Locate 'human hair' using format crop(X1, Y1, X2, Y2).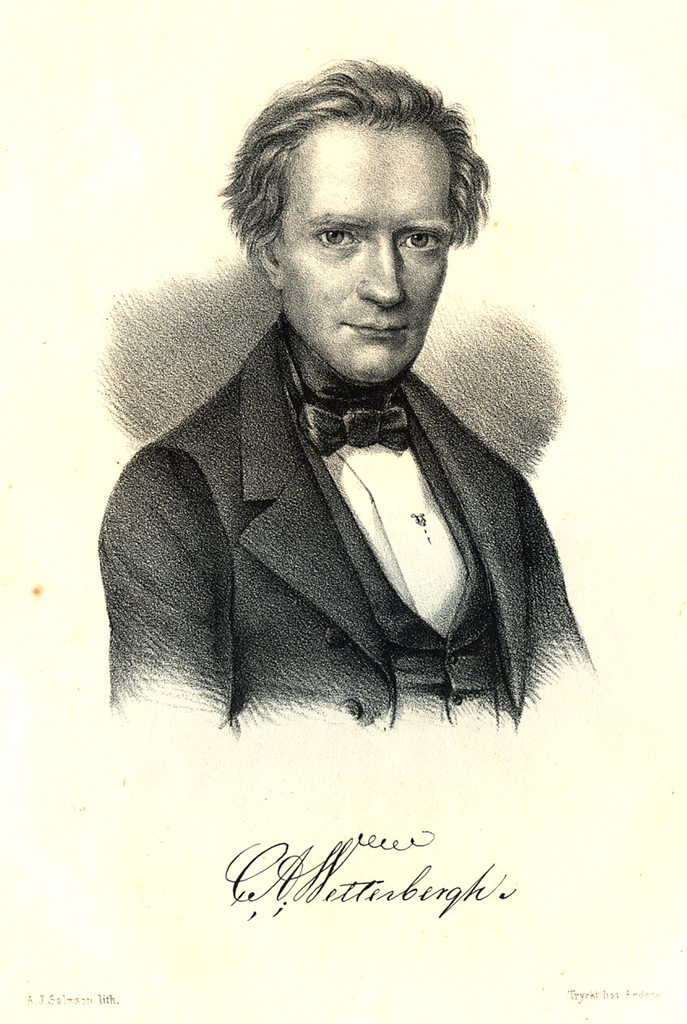
crop(233, 62, 481, 271).
